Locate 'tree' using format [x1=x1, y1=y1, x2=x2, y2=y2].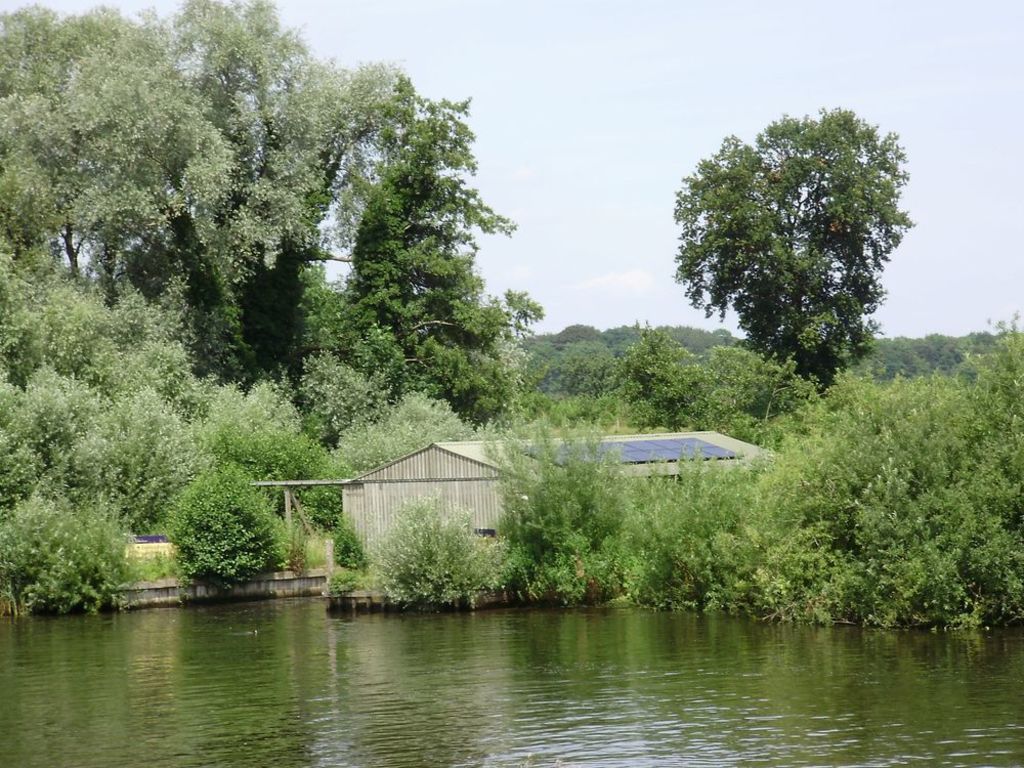
[x1=710, y1=325, x2=740, y2=350].
